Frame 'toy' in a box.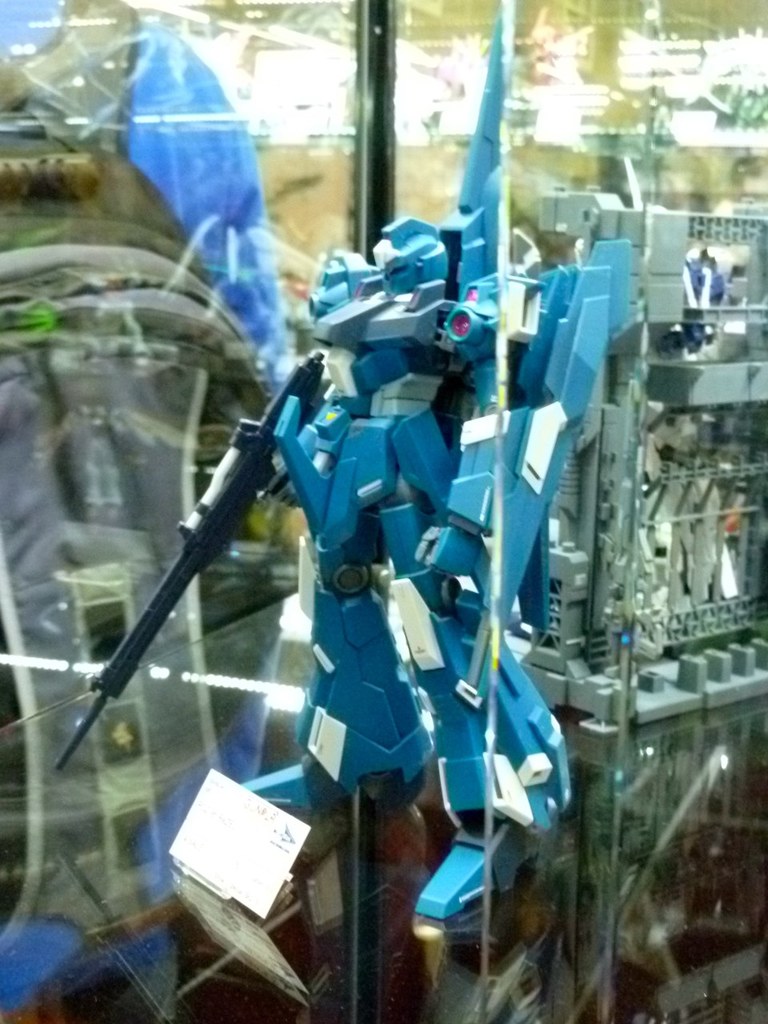
detection(54, 0, 647, 995).
